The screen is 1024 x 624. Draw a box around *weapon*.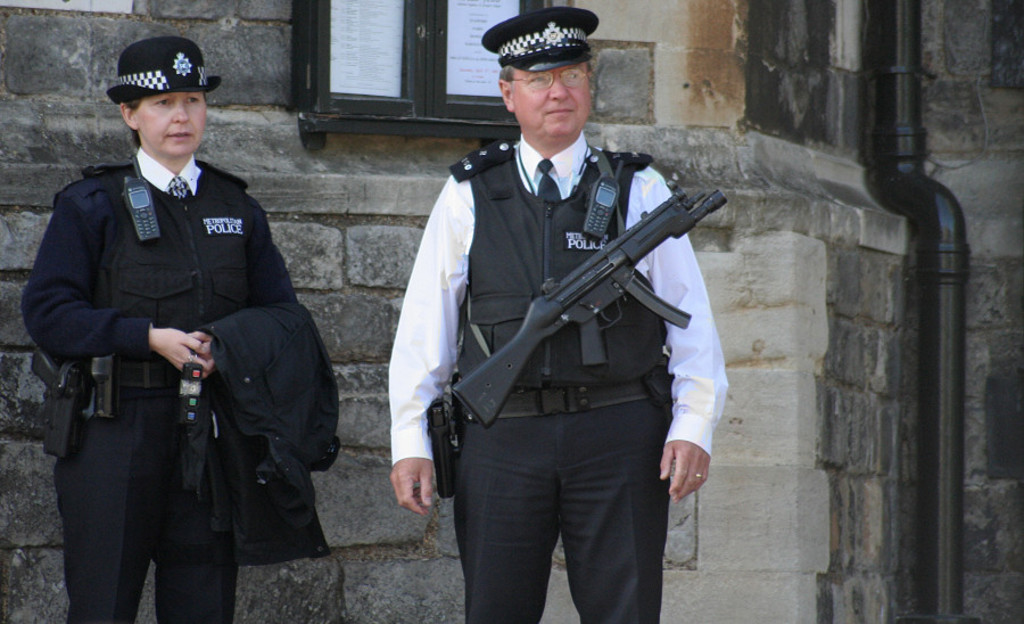
27,337,94,466.
